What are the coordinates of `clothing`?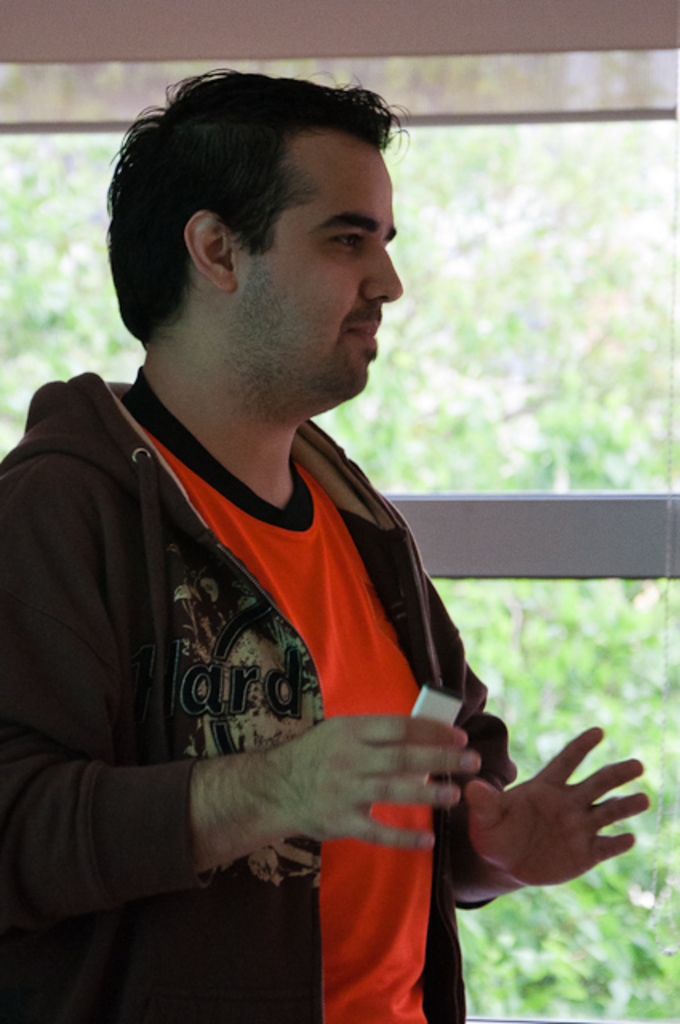
x1=0 y1=362 x2=522 y2=1022.
